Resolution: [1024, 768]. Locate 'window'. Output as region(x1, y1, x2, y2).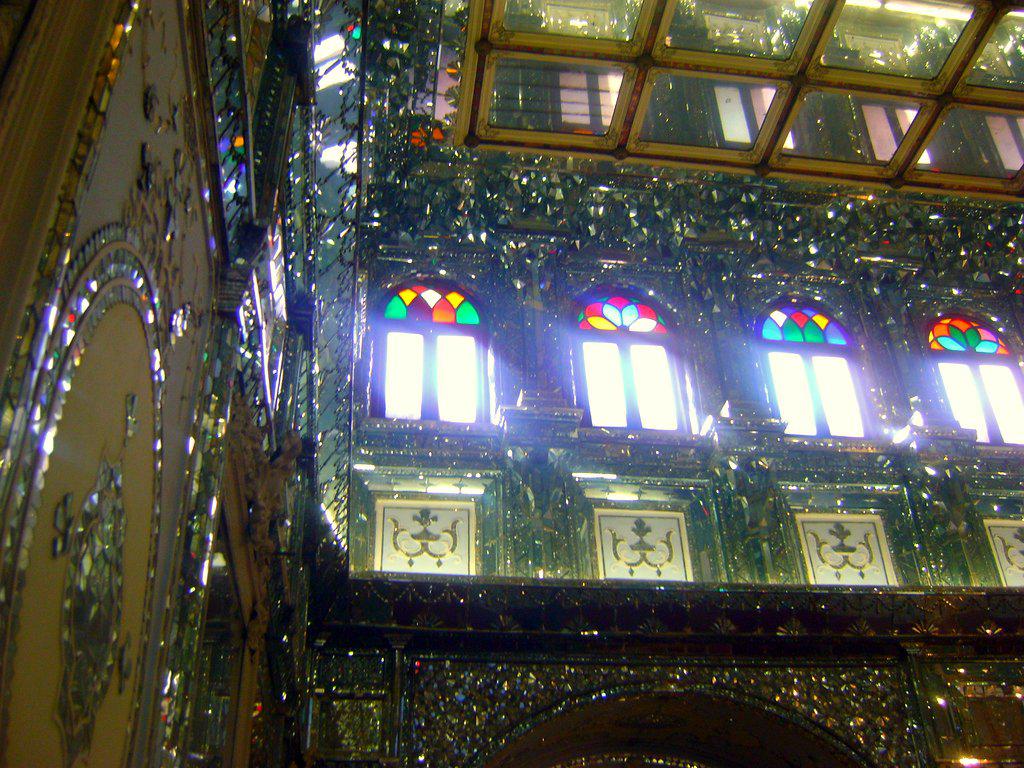
region(775, 301, 892, 449).
